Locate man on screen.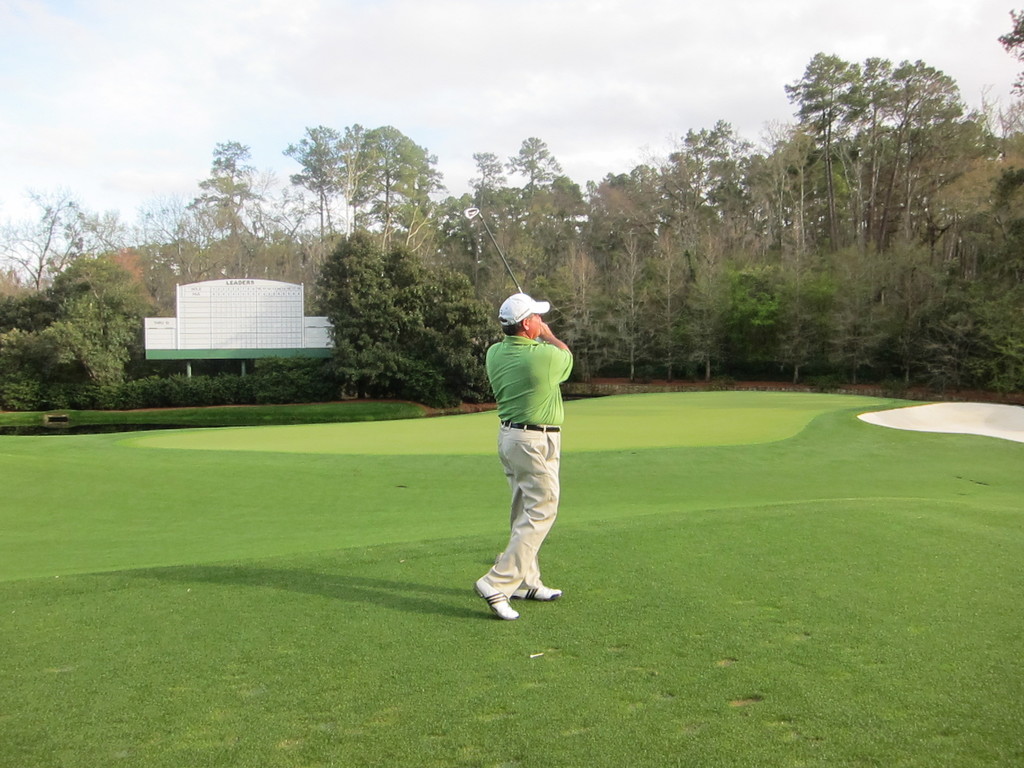
On screen at crop(462, 271, 586, 629).
